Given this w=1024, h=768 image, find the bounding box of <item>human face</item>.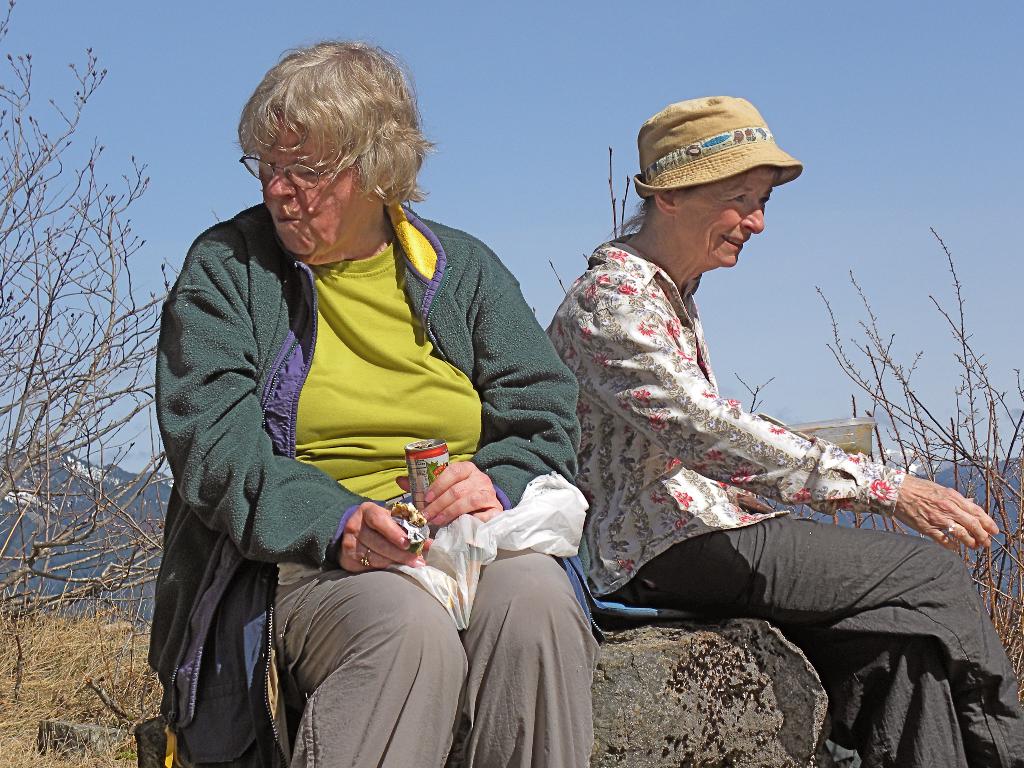
box=[259, 114, 365, 266].
